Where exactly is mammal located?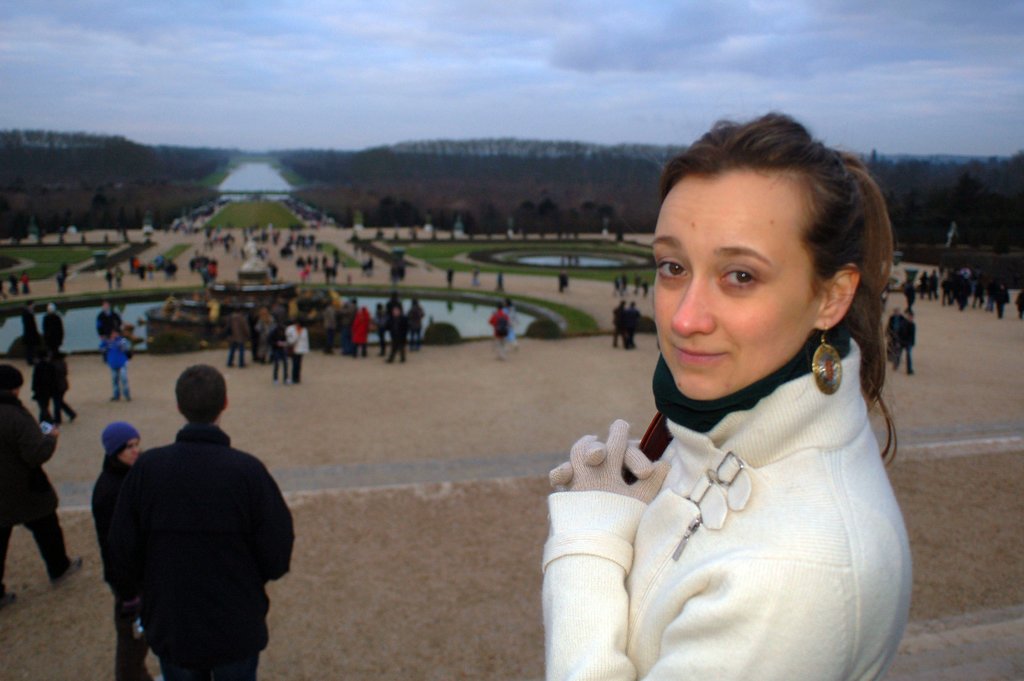
Its bounding box is pyautogui.locateOnScreen(115, 265, 127, 284).
